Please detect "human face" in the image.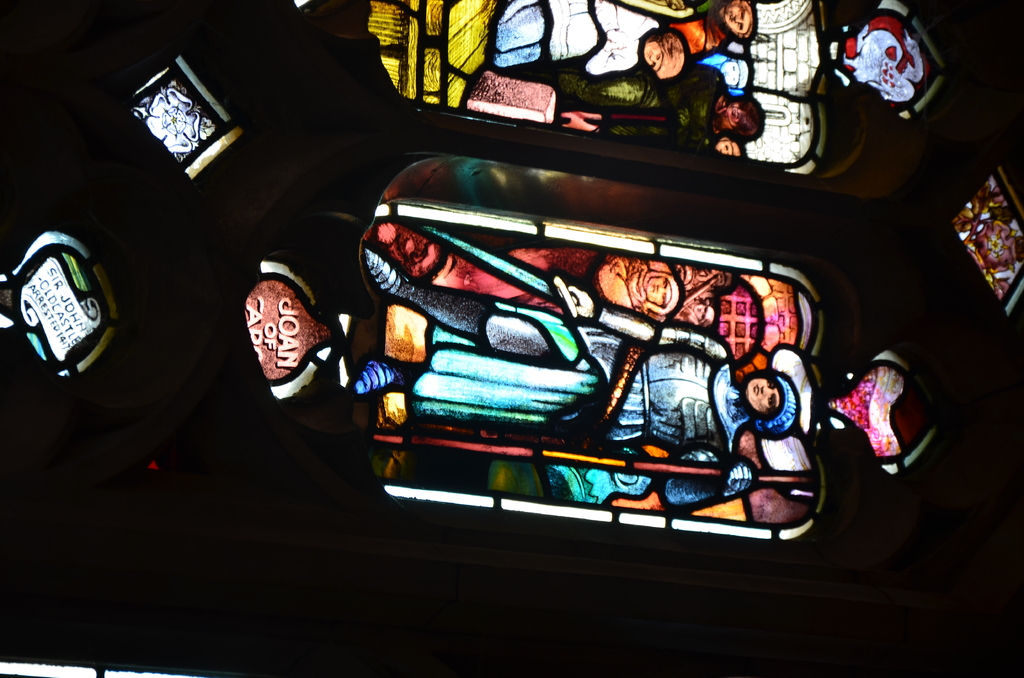
x1=694, y1=305, x2=714, y2=322.
